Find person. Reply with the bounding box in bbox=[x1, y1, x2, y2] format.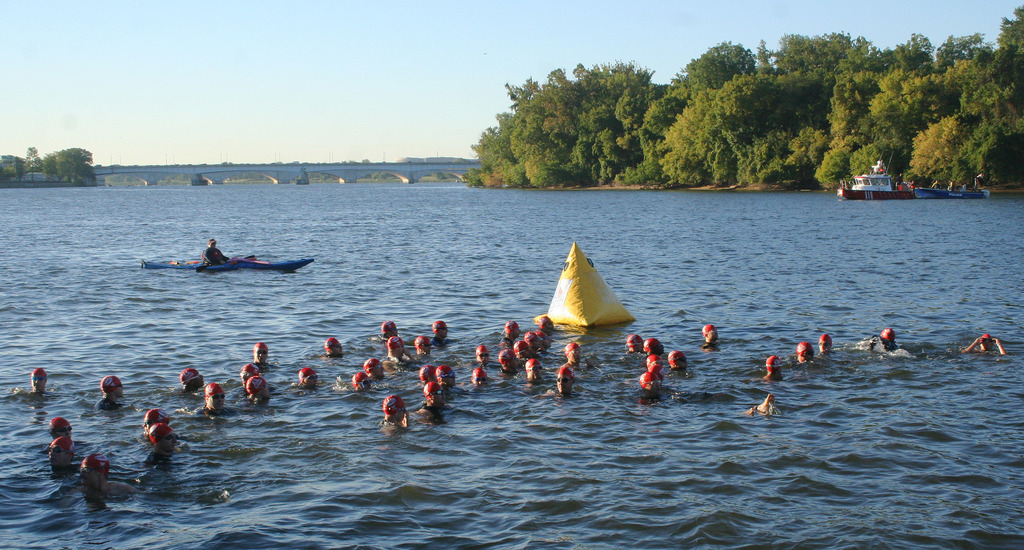
bbox=[253, 340, 270, 369].
